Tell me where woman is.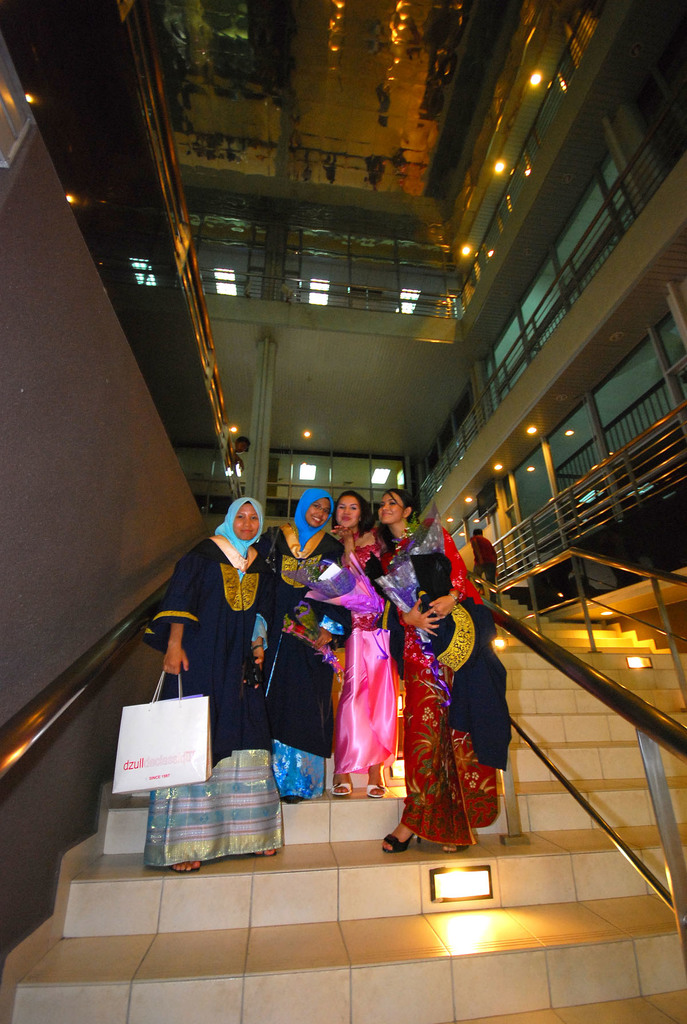
woman is at 139 492 279 865.
